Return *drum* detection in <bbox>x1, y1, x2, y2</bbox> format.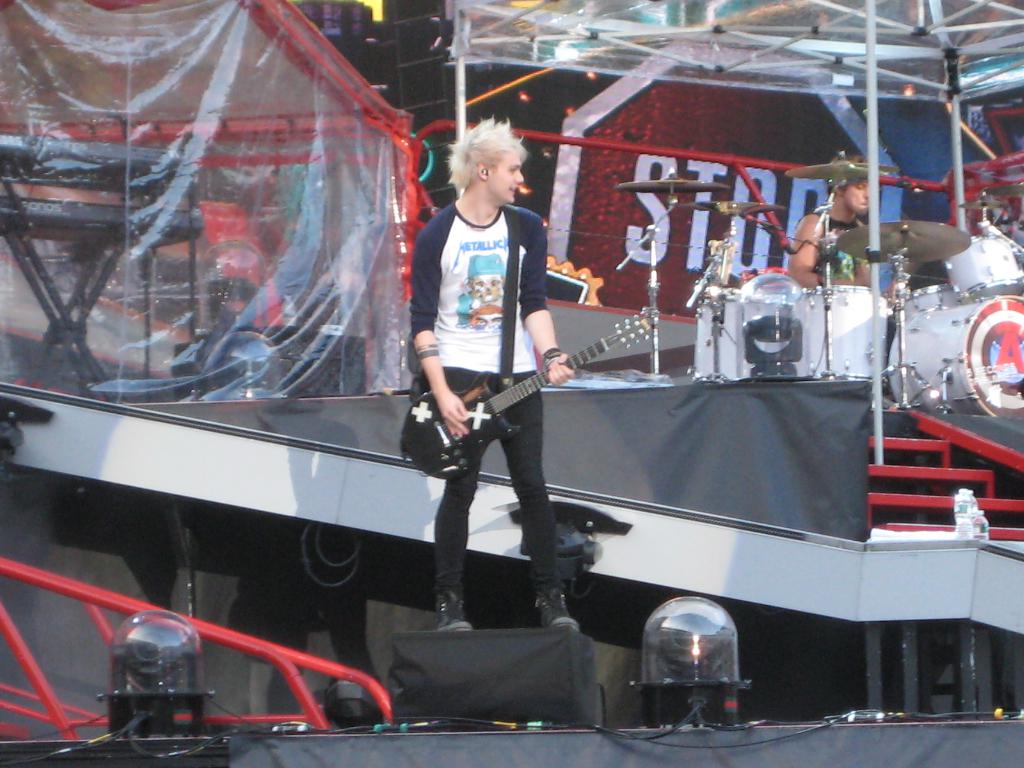
<bbox>692, 286, 737, 385</bbox>.
